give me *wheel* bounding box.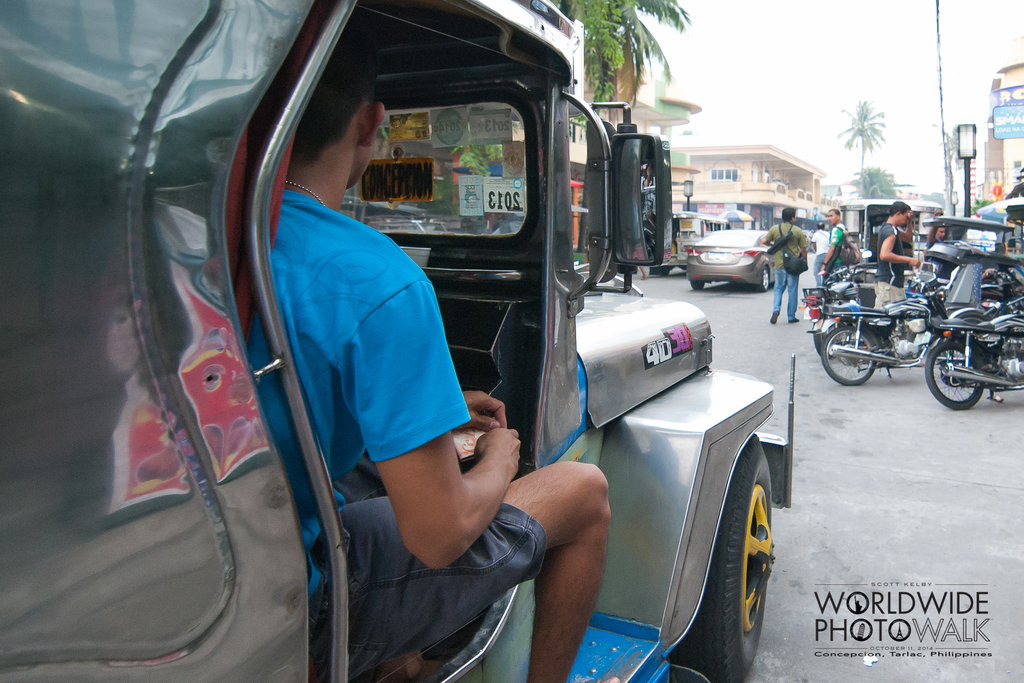
BBox(816, 327, 876, 386).
